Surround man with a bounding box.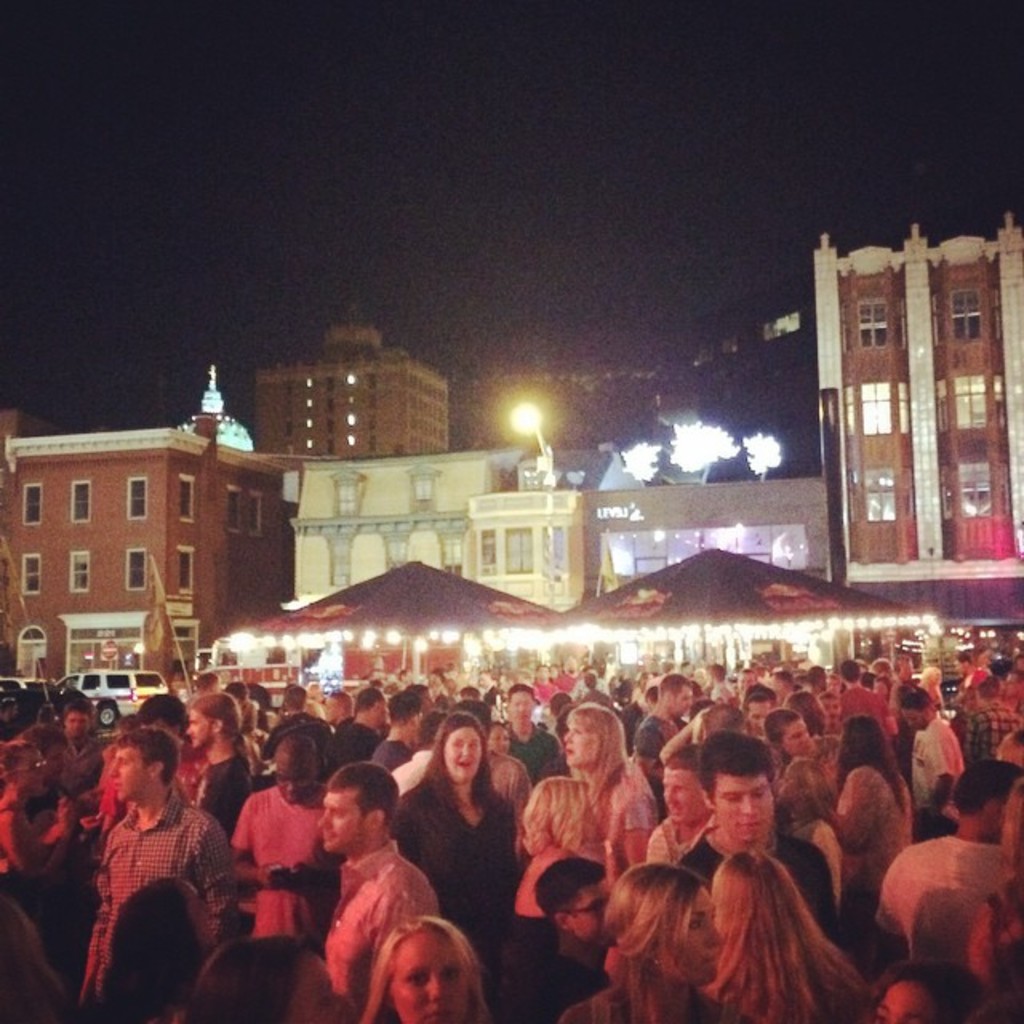
crop(523, 861, 621, 1022).
